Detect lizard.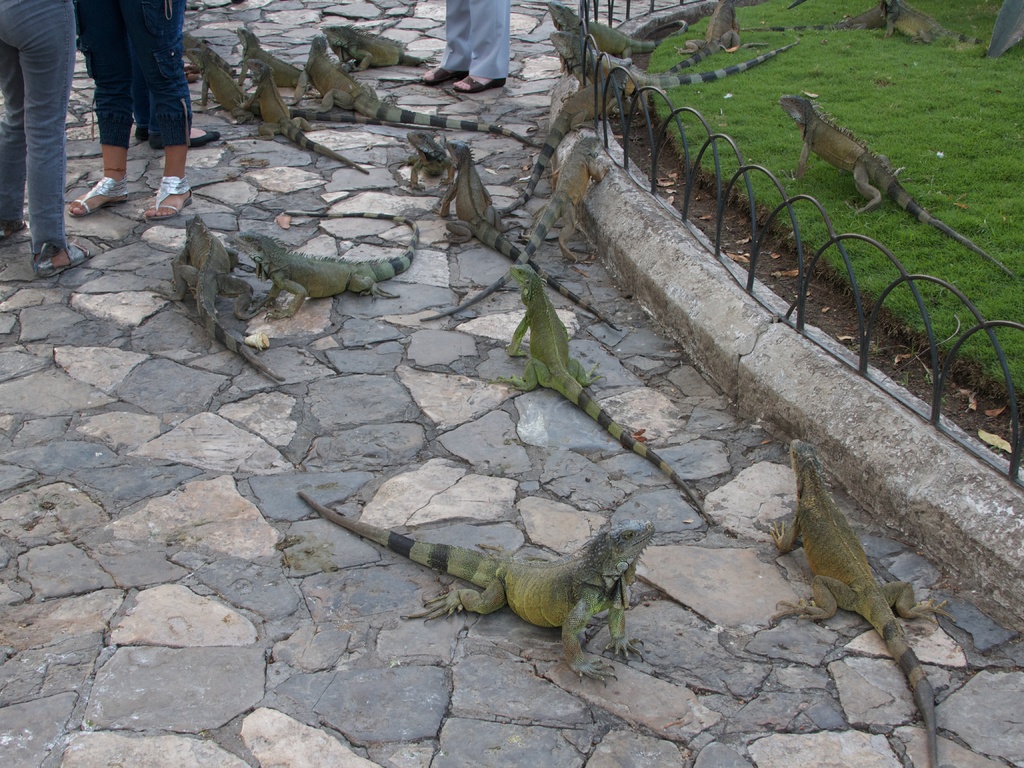
Detected at (440, 140, 602, 338).
